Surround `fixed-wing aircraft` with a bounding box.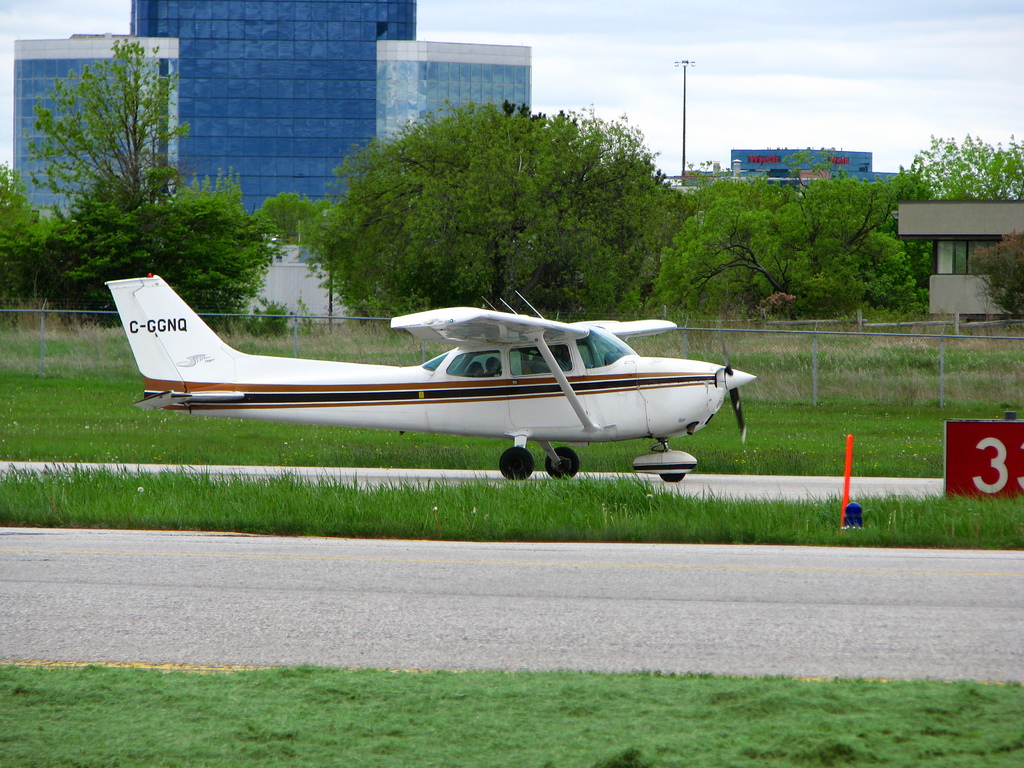
{"x1": 102, "y1": 283, "x2": 753, "y2": 475}.
